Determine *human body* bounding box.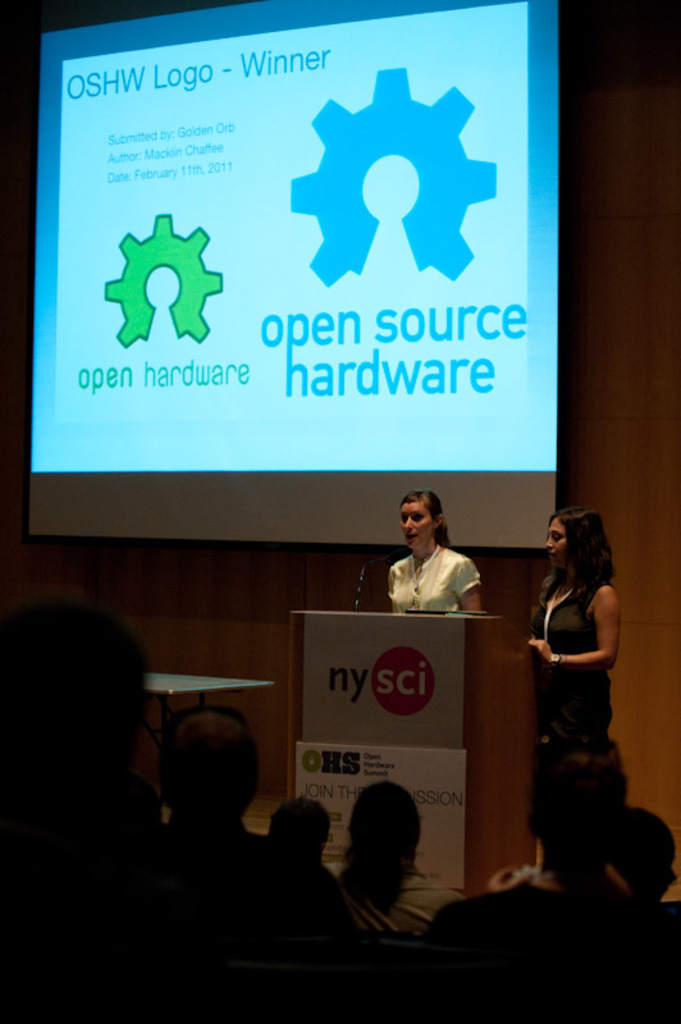
Determined: {"left": 339, "top": 769, "right": 474, "bottom": 960}.
